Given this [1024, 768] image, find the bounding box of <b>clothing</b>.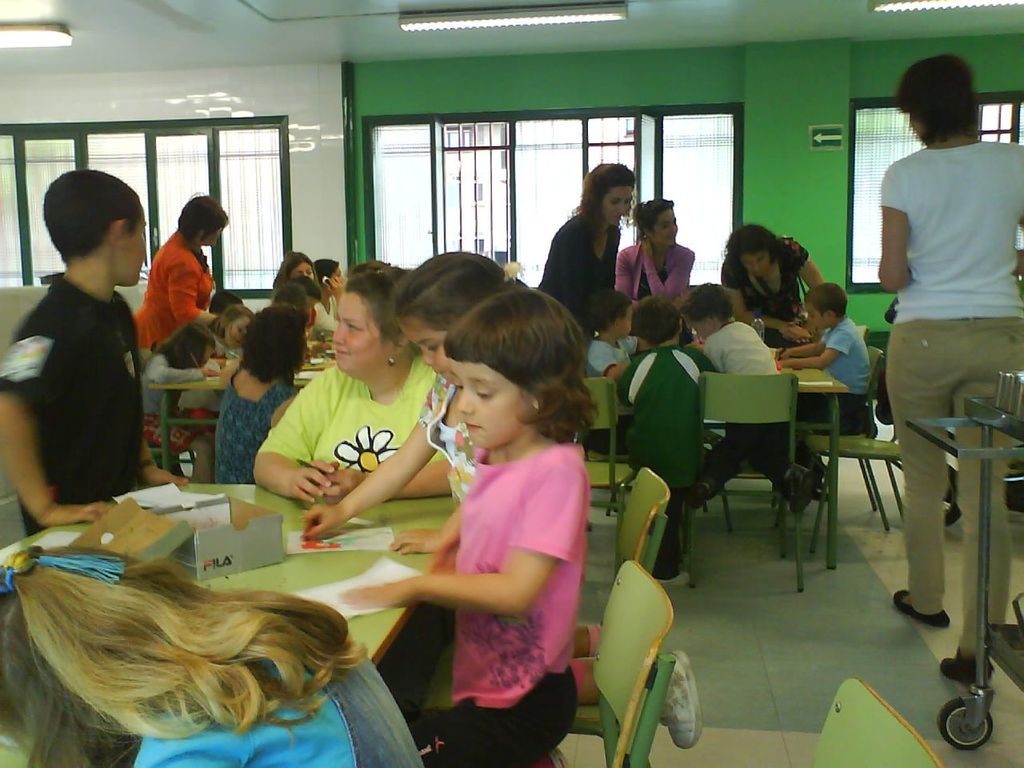
(x1=611, y1=239, x2=695, y2=310).
